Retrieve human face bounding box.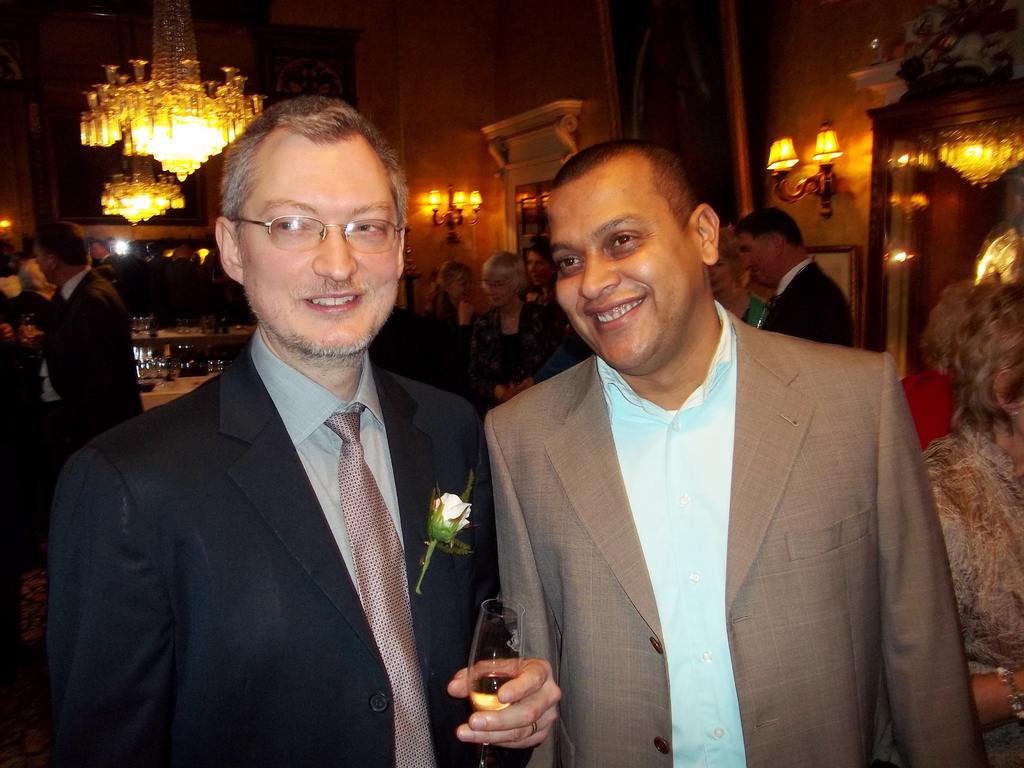
Bounding box: {"x1": 527, "y1": 253, "x2": 548, "y2": 287}.
